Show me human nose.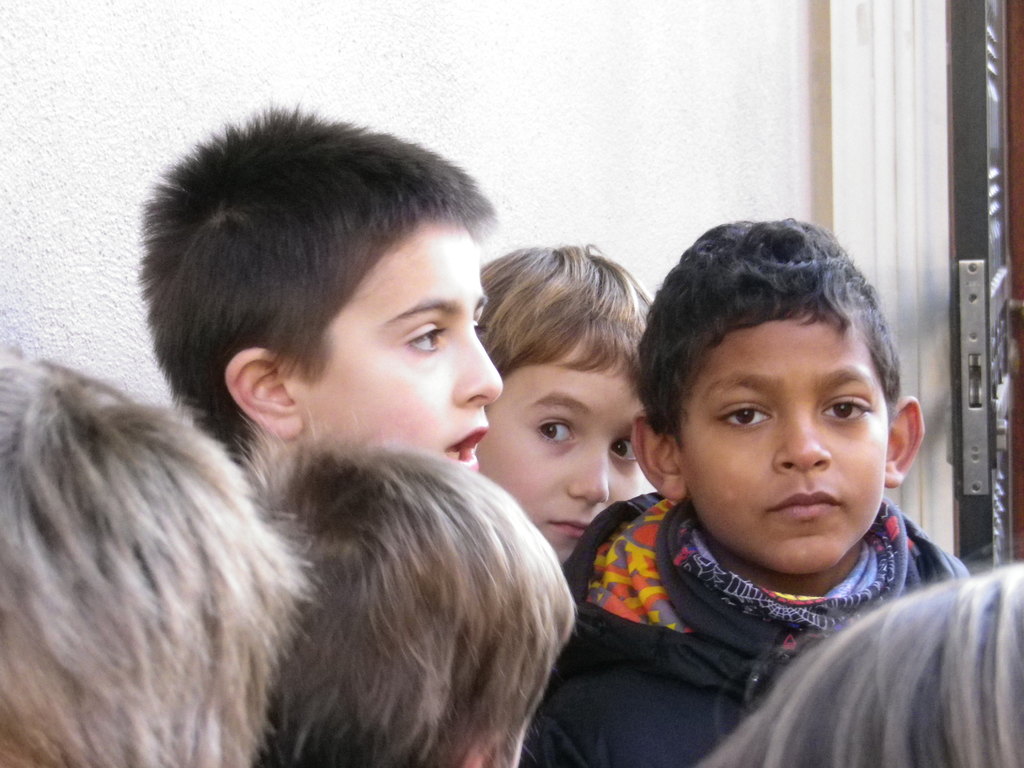
human nose is here: <bbox>773, 406, 833, 471</bbox>.
